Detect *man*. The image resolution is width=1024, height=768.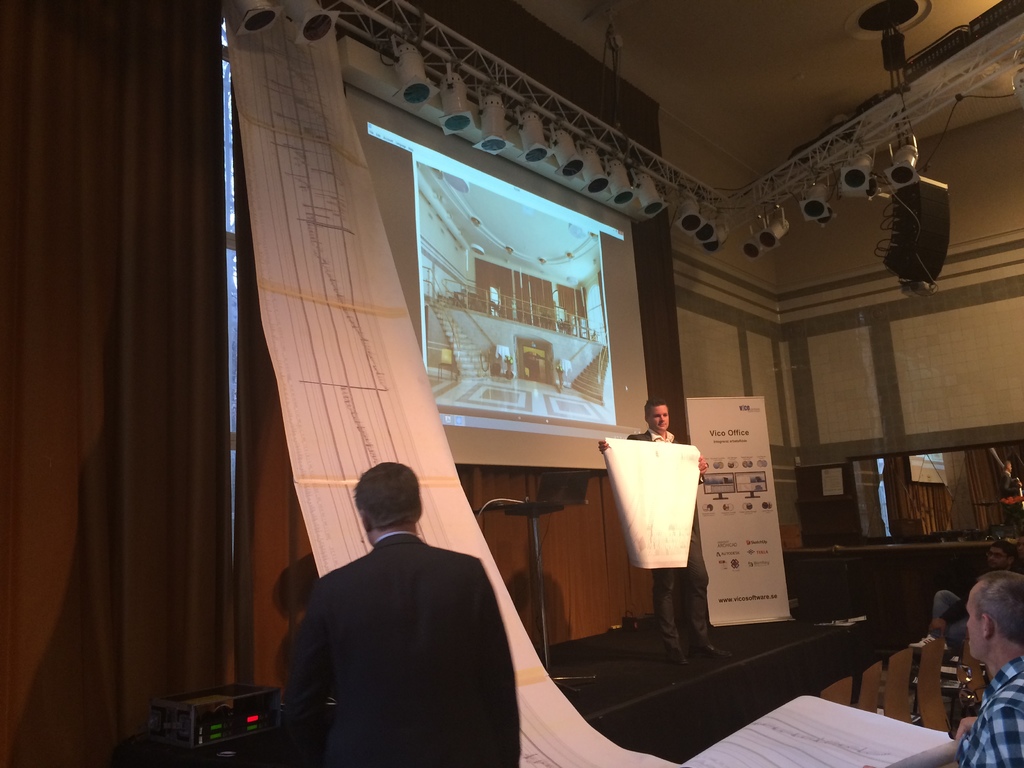
region(261, 459, 574, 762).
